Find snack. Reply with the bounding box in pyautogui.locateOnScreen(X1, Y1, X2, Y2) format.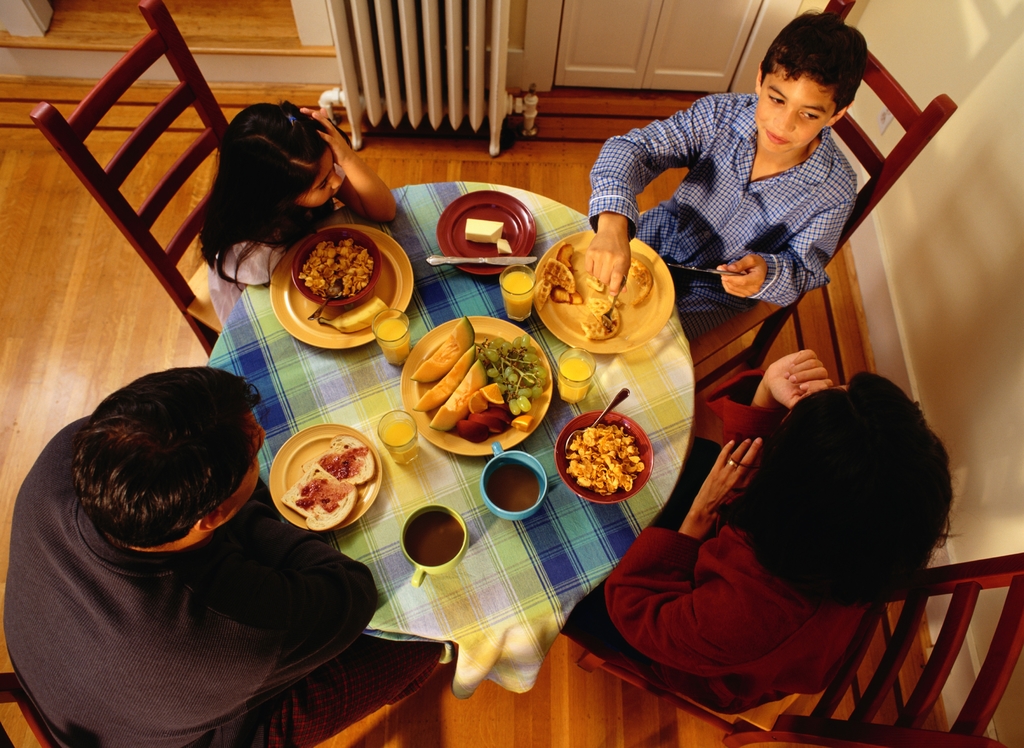
pyautogui.locateOnScreen(583, 275, 604, 291).
